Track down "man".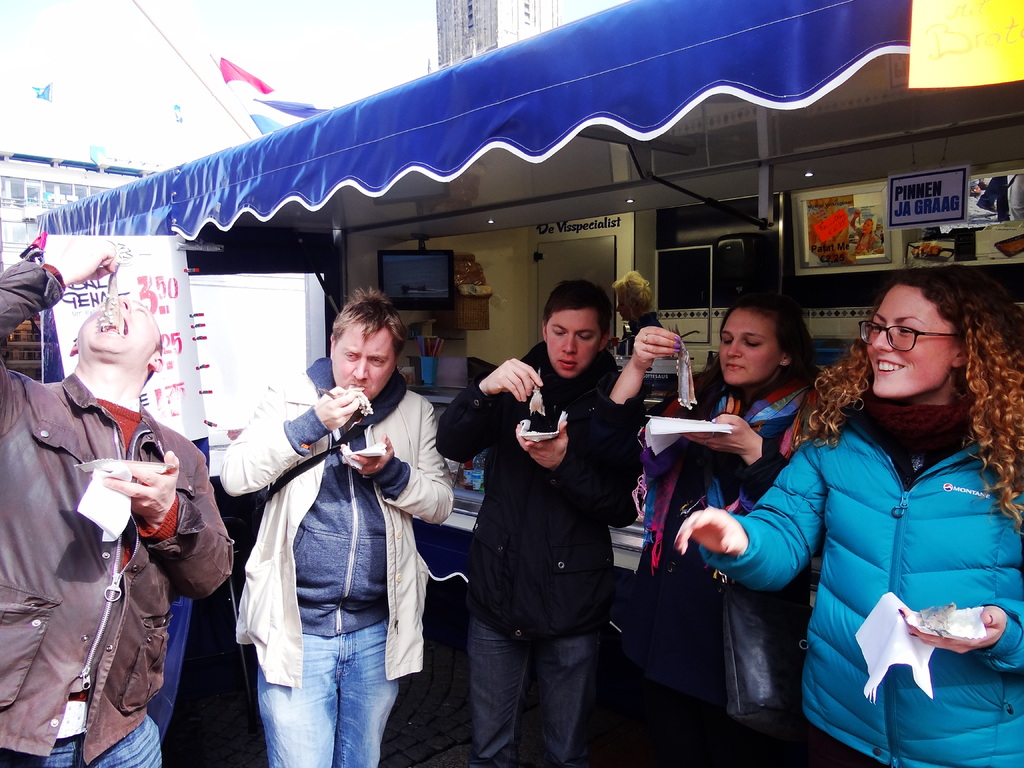
Tracked to (left=435, top=273, right=646, bottom=767).
